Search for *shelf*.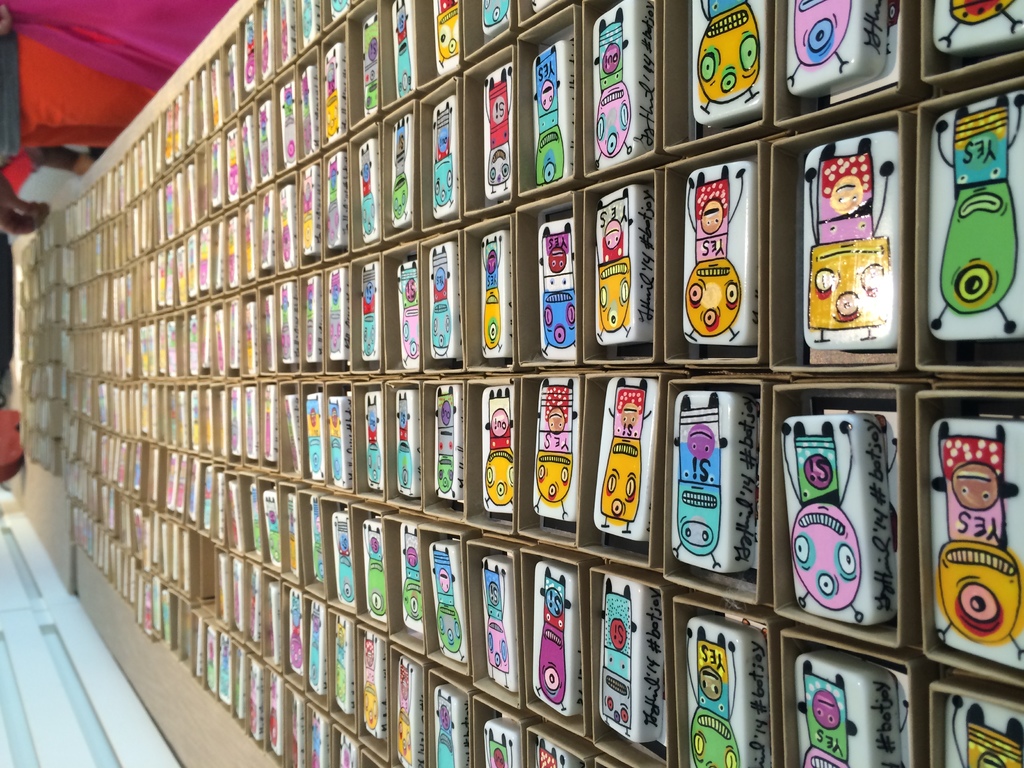
Found at bbox=(667, 143, 765, 371).
